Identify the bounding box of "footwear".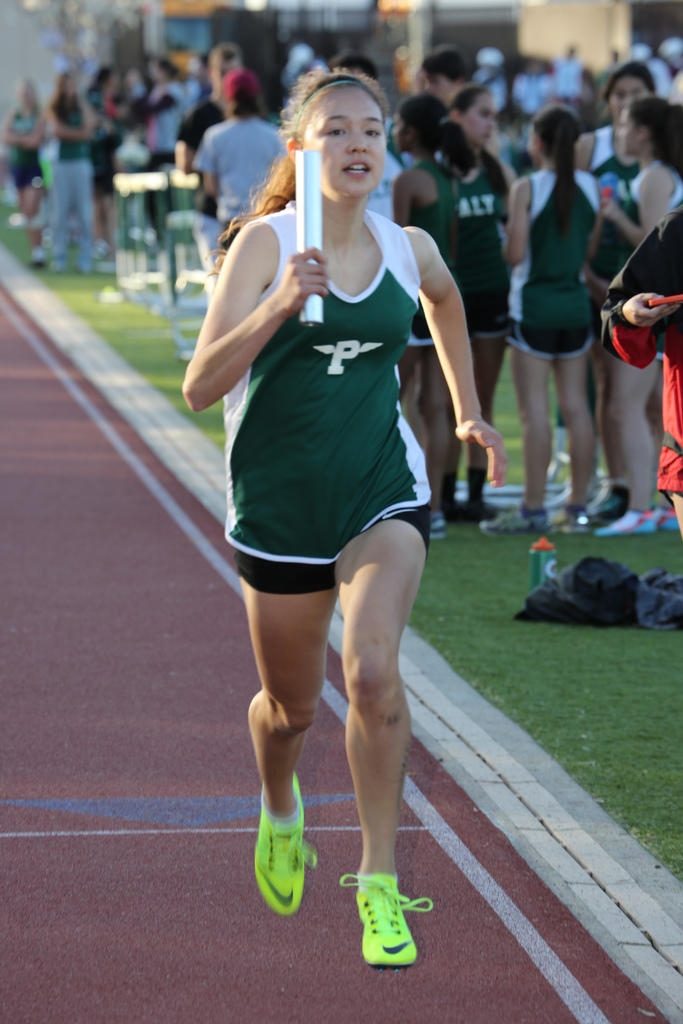
477:502:554:536.
